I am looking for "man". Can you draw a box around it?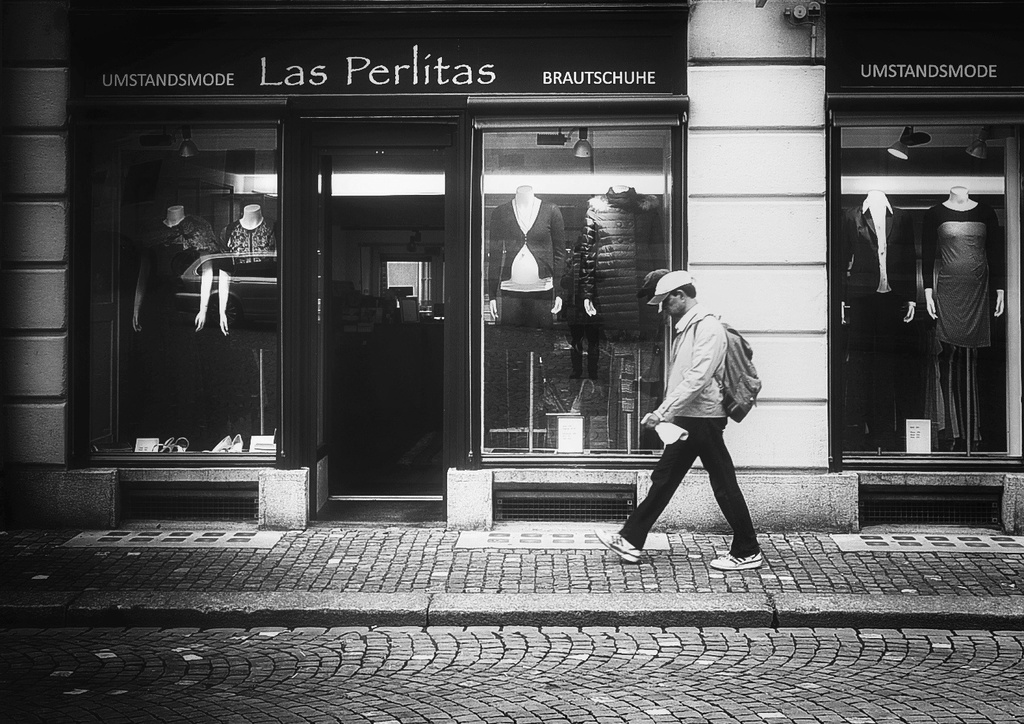
Sure, the bounding box is <region>630, 259, 761, 587</region>.
